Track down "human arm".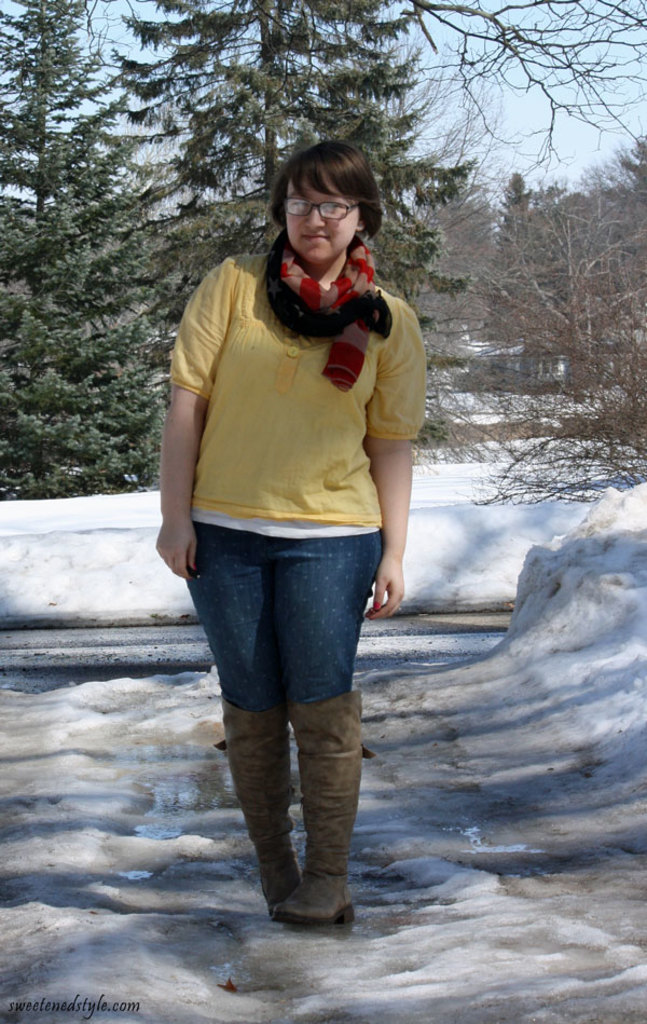
Tracked to rect(358, 311, 429, 619).
